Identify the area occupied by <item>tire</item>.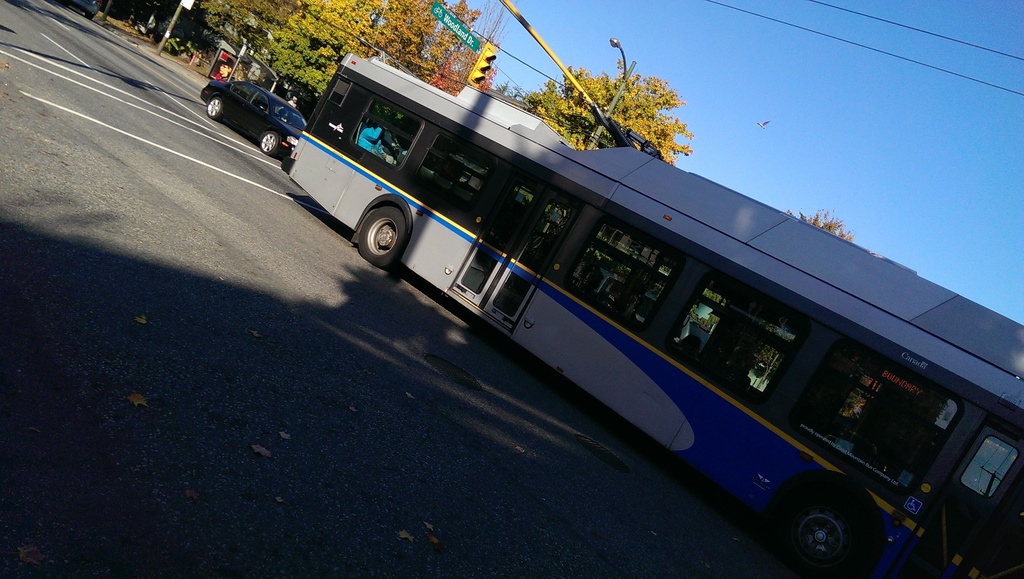
Area: 774,482,882,573.
